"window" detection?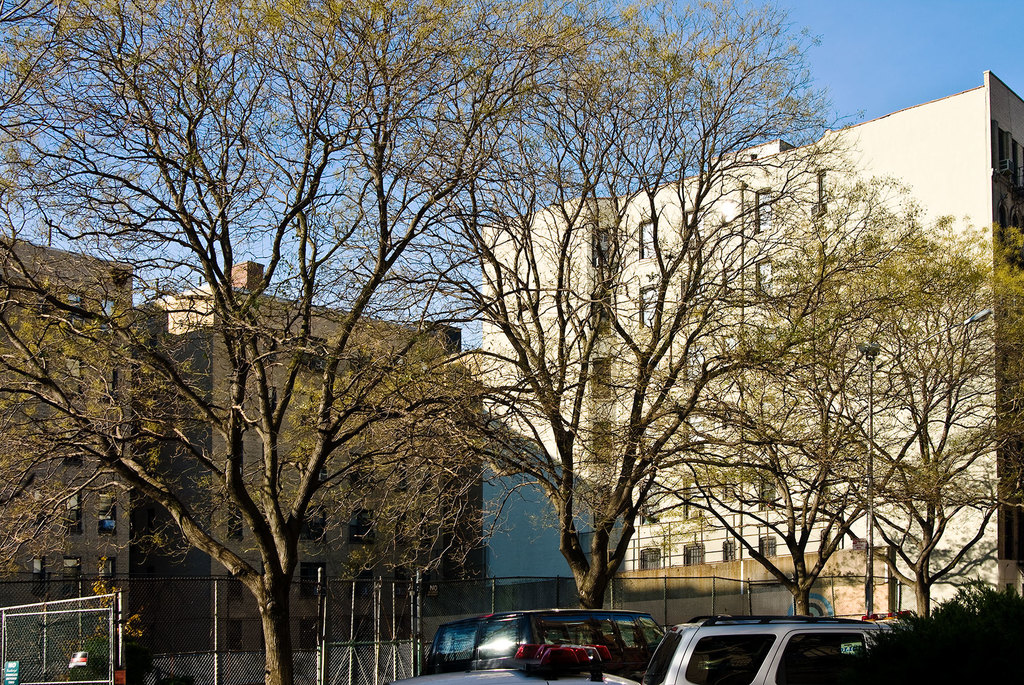
locate(99, 364, 110, 399)
